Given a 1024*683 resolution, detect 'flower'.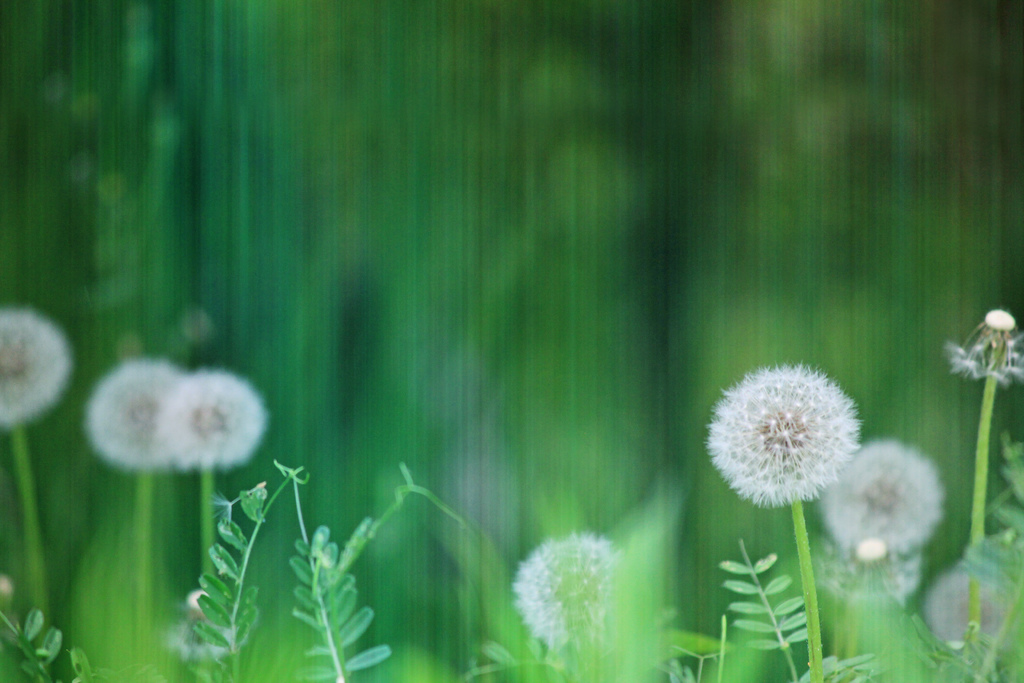
crop(76, 361, 184, 477).
